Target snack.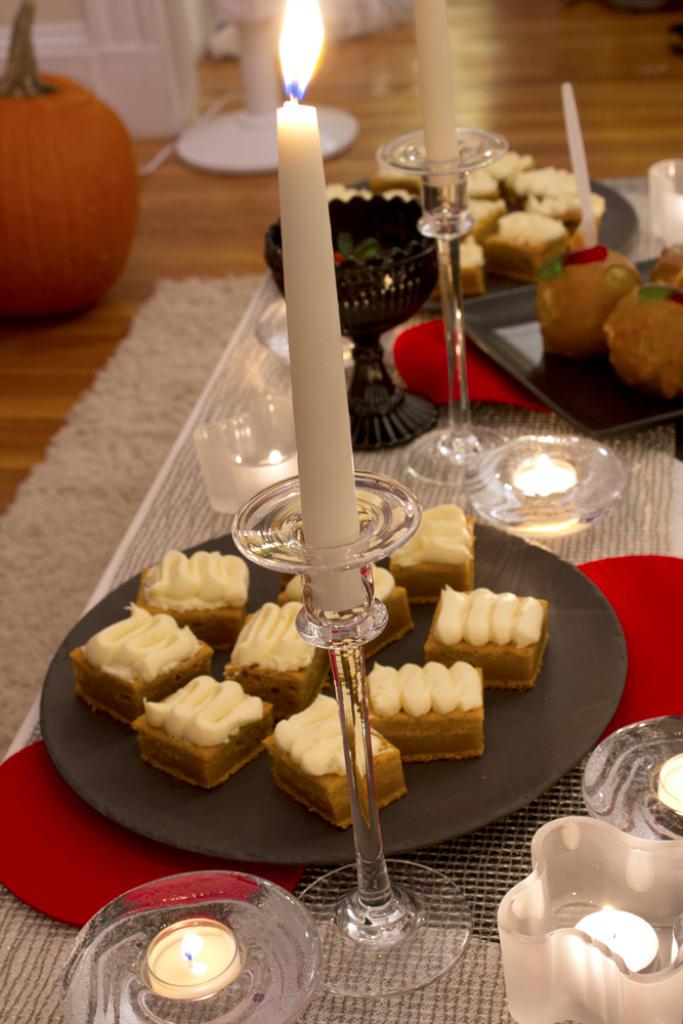
Target region: (left=263, top=691, right=415, bottom=828).
